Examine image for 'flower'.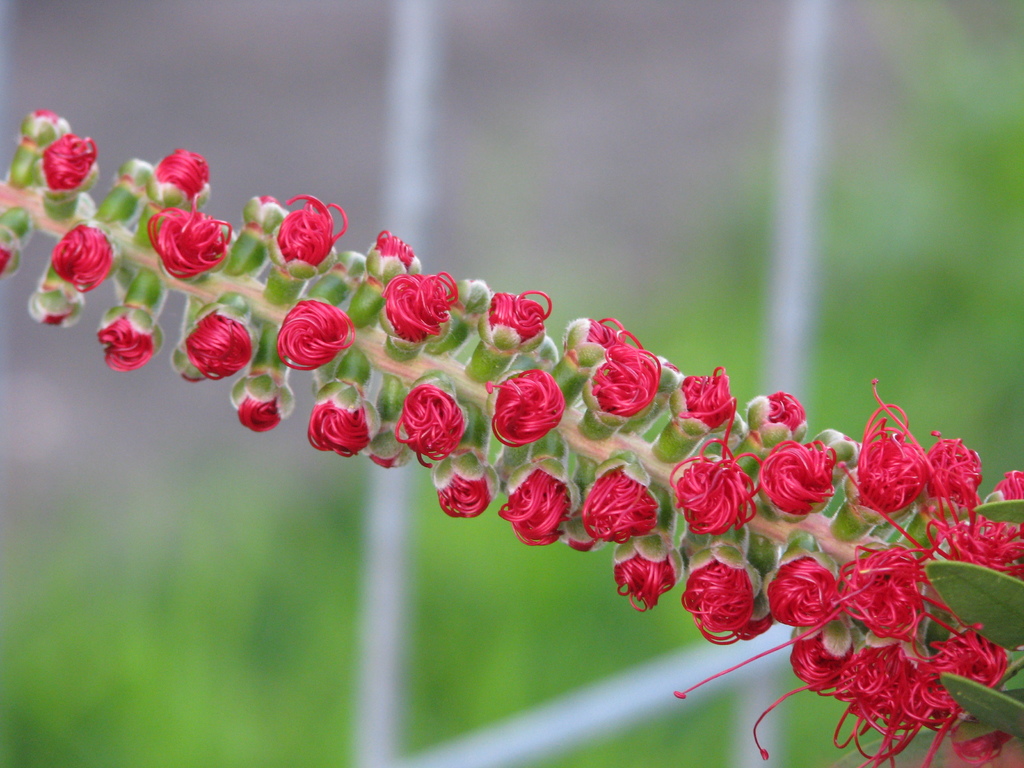
Examination result: Rect(580, 458, 662, 543).
